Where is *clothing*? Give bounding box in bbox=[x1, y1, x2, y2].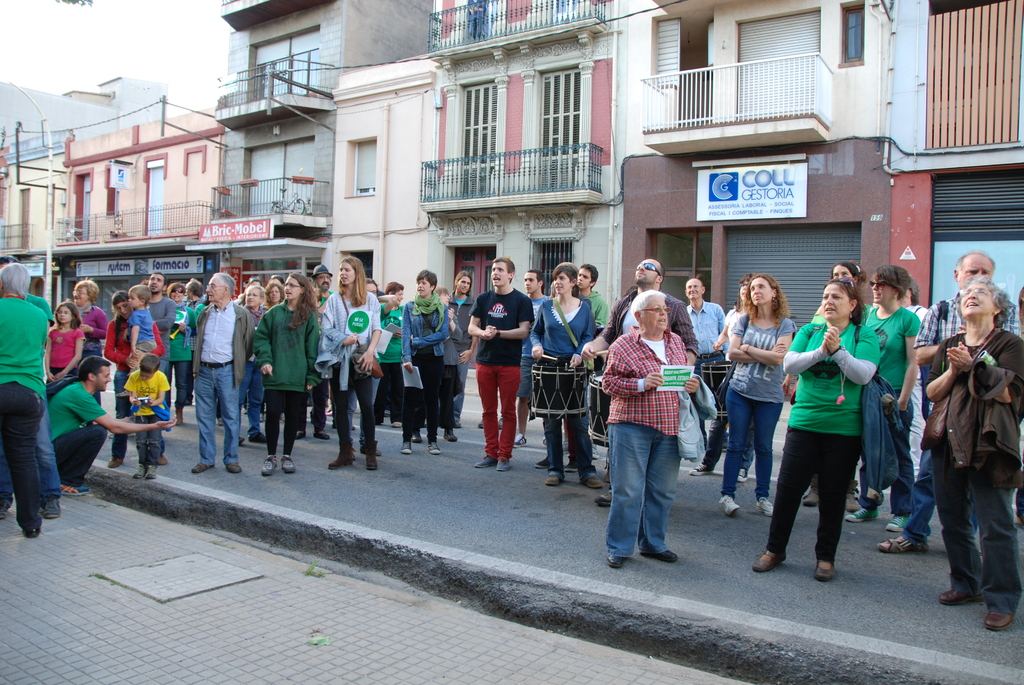
bbox=[417, 348, 432, 434].
